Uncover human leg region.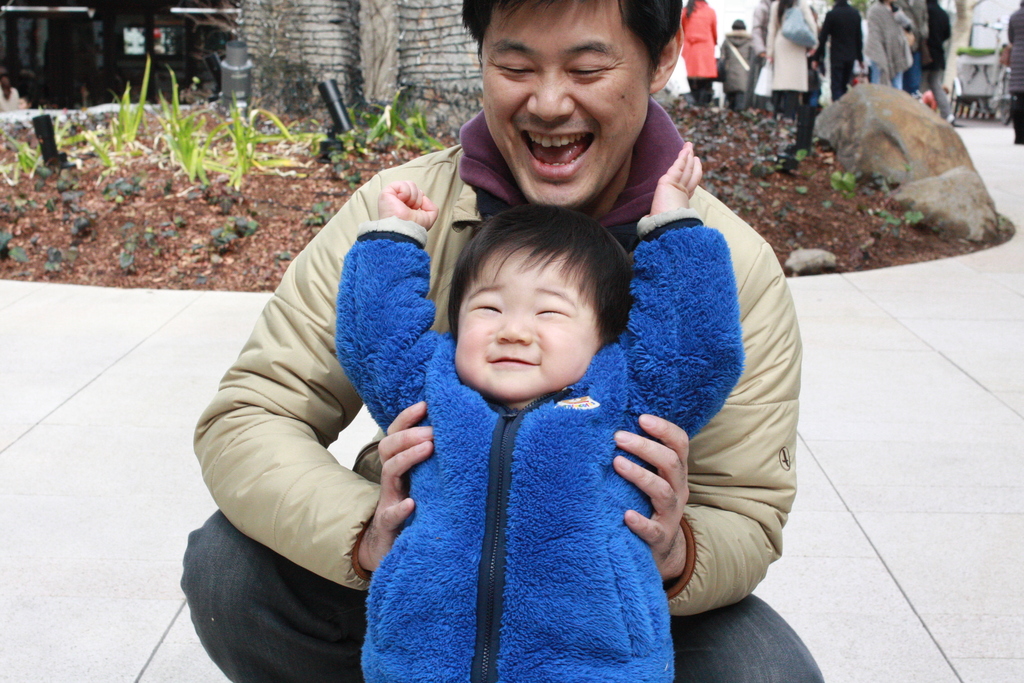
Uncovered: {"left": 929, "top": 68, "right": 960, "bottom": 126}.
